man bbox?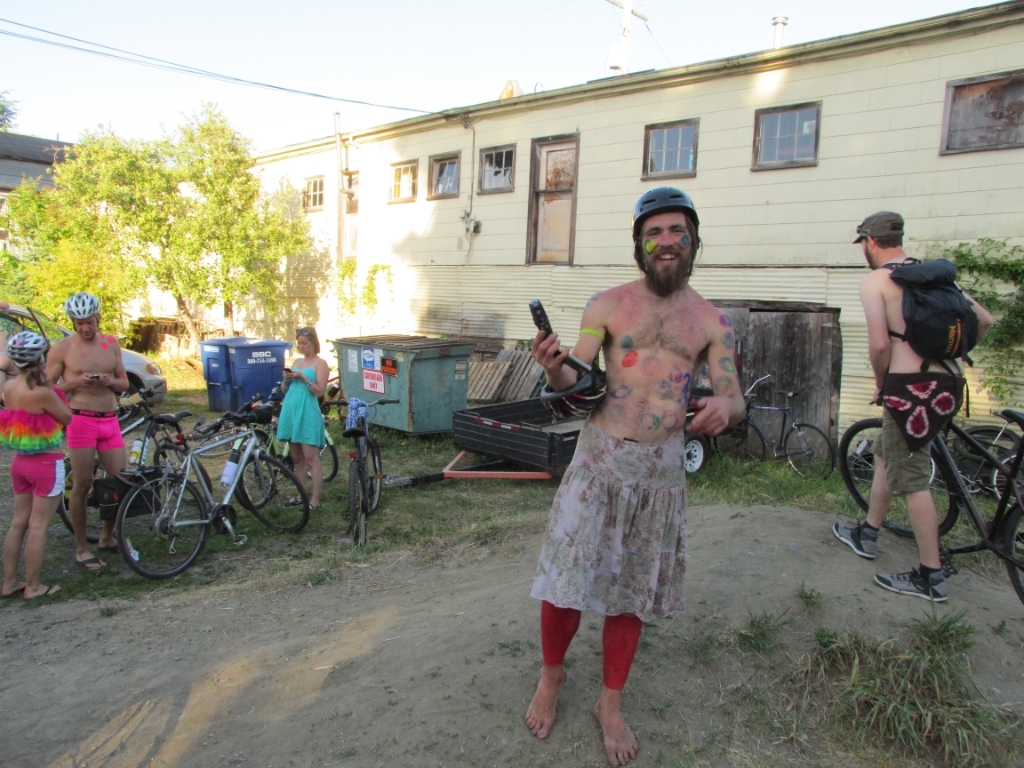
Rect(27, 292, 128, 571)
